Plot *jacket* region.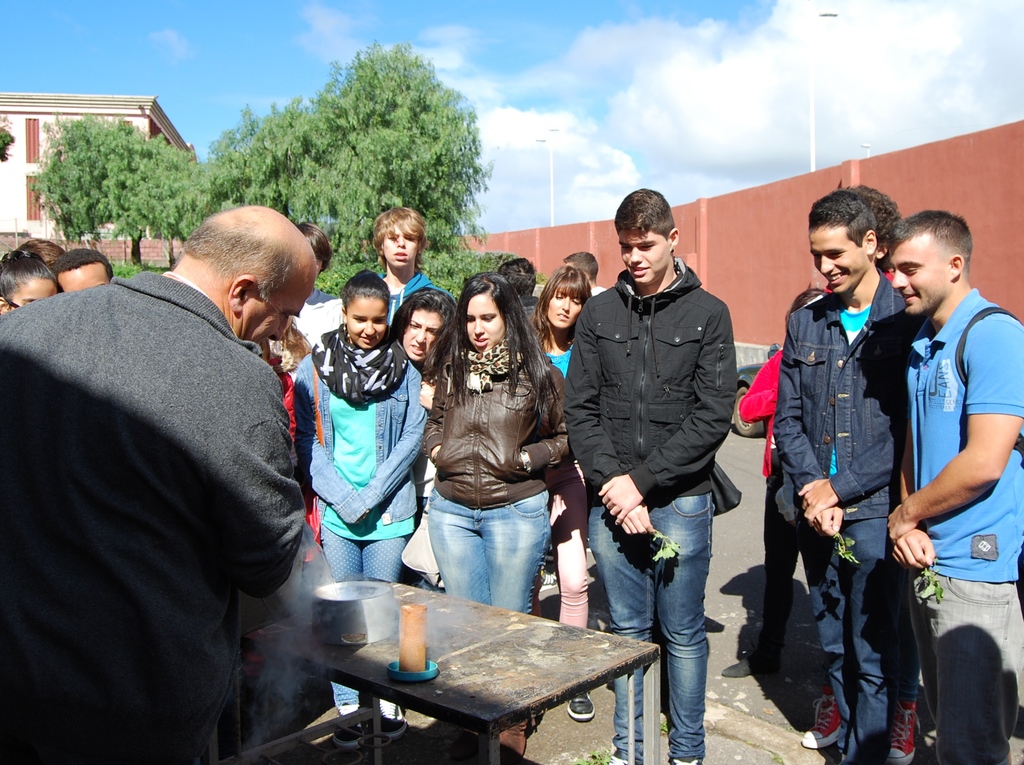
Plotted at {"left": 774, "top": 276, "right": 893, "bottom": 521}.
